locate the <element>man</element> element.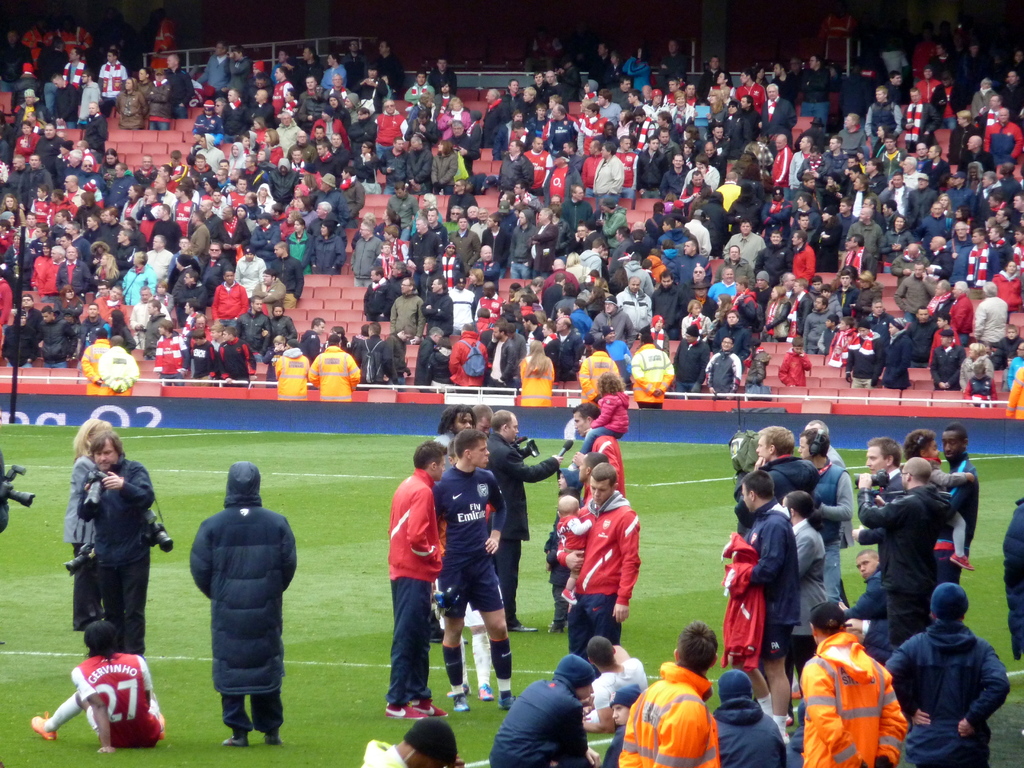
Element bbox: [left=561, top=401, right=630, bottom=496].
